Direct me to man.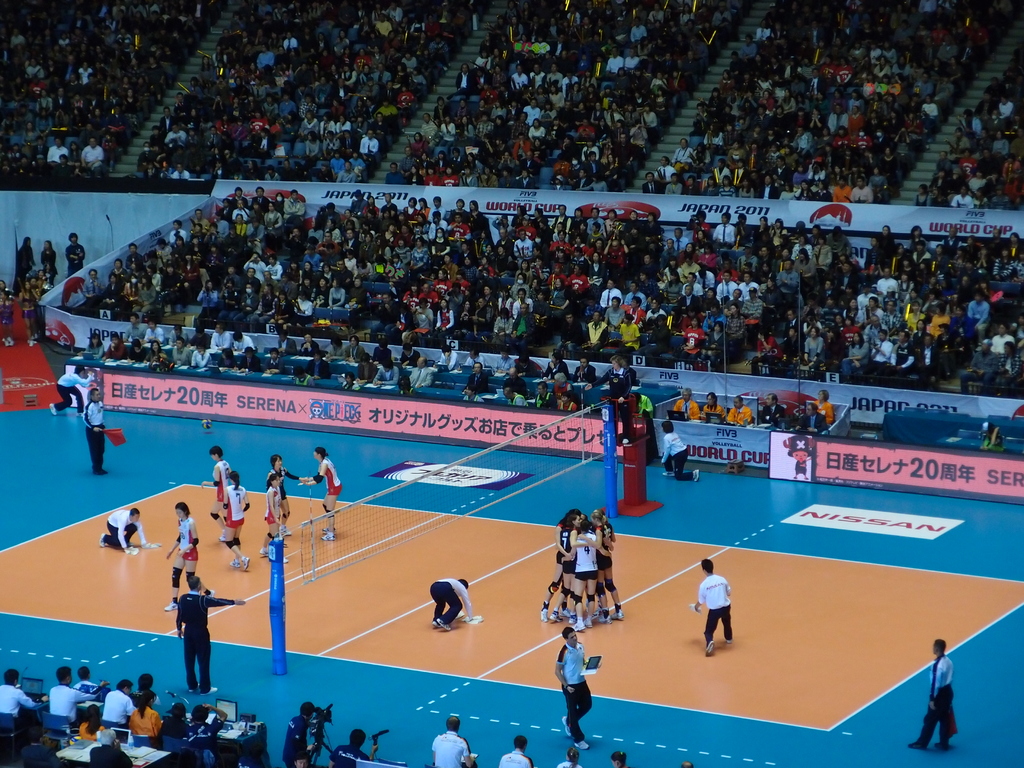
Direction: select_region(174, 577, 247, 698).
